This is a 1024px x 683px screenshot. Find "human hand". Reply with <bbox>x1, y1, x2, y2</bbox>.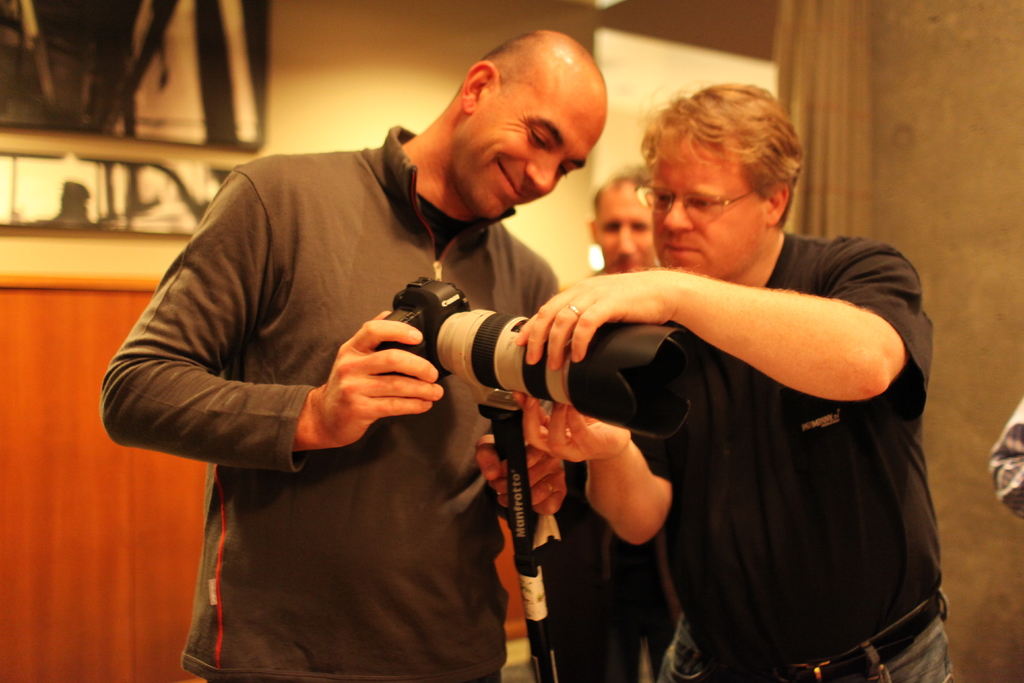
<bbox>515, 268, 676, 374</bbox>.
